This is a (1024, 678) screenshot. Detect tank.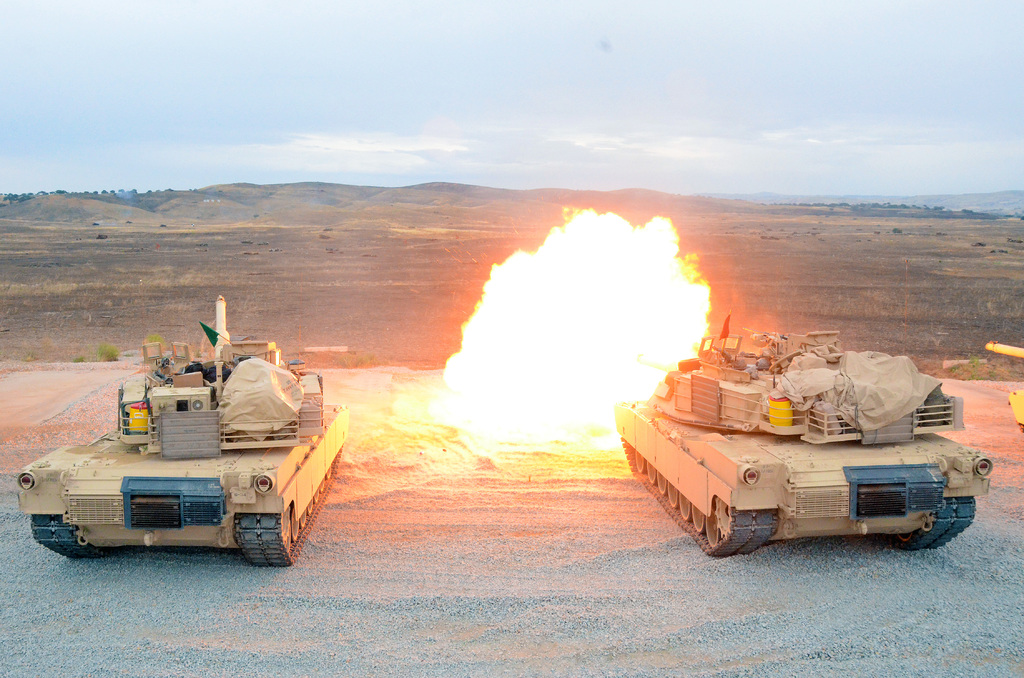
bbox=[16, 293, 348, 566].
